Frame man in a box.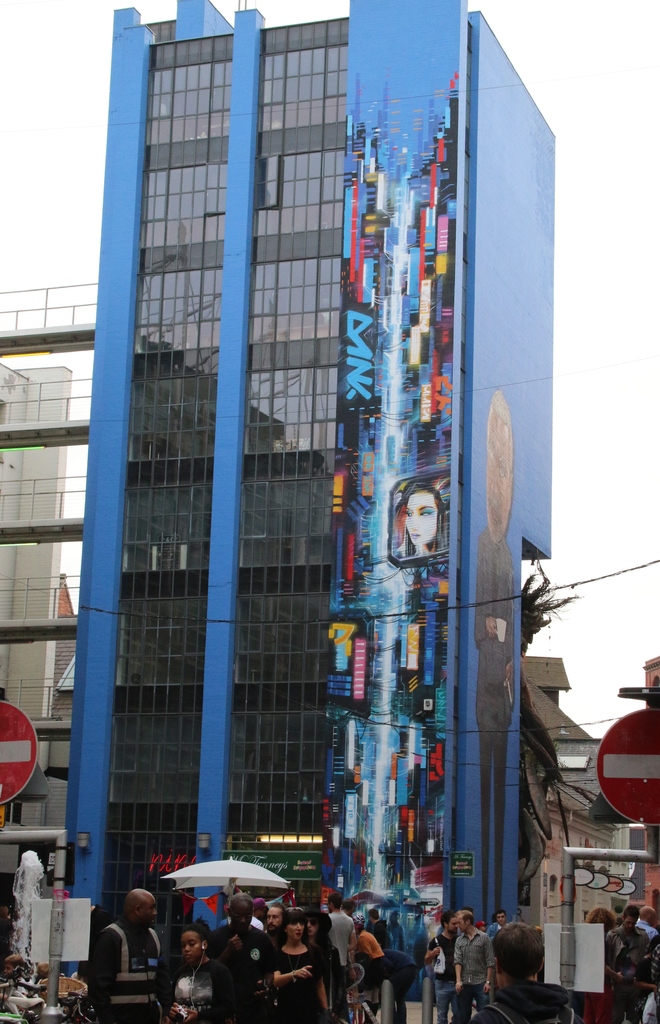
locate(350, 911, 388, 1005).
